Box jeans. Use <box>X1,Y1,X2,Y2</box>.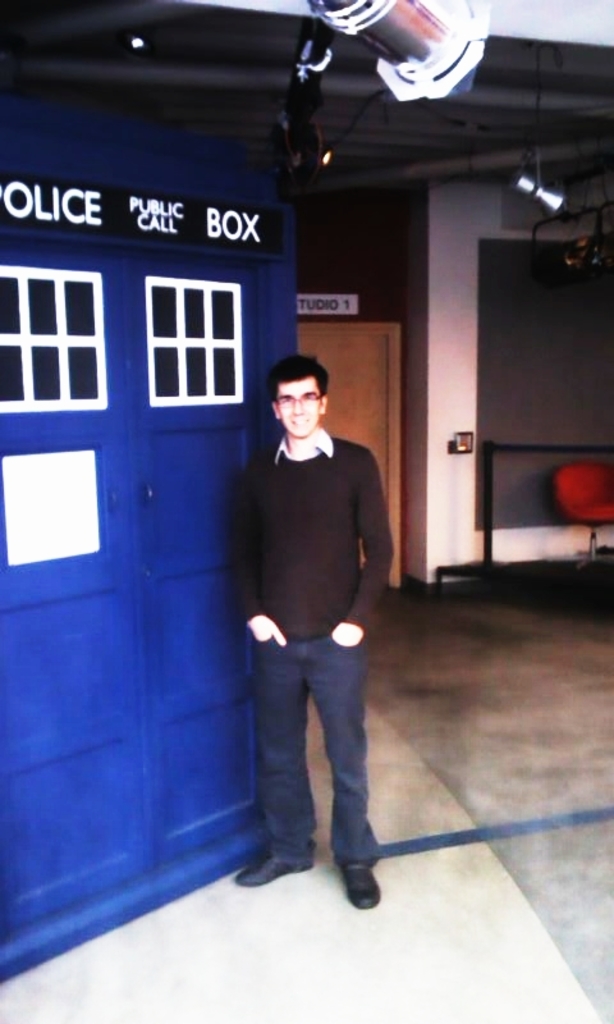
<box>255,639,380,870</box>.
